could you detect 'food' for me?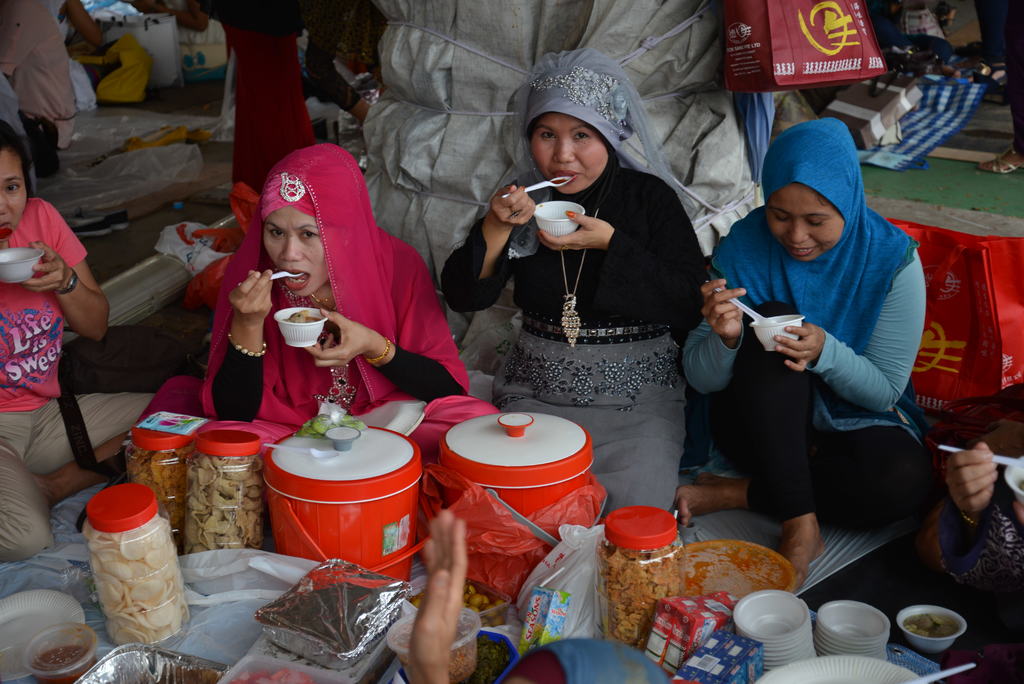
Detection result: locate(552, 178, 569, 186).
